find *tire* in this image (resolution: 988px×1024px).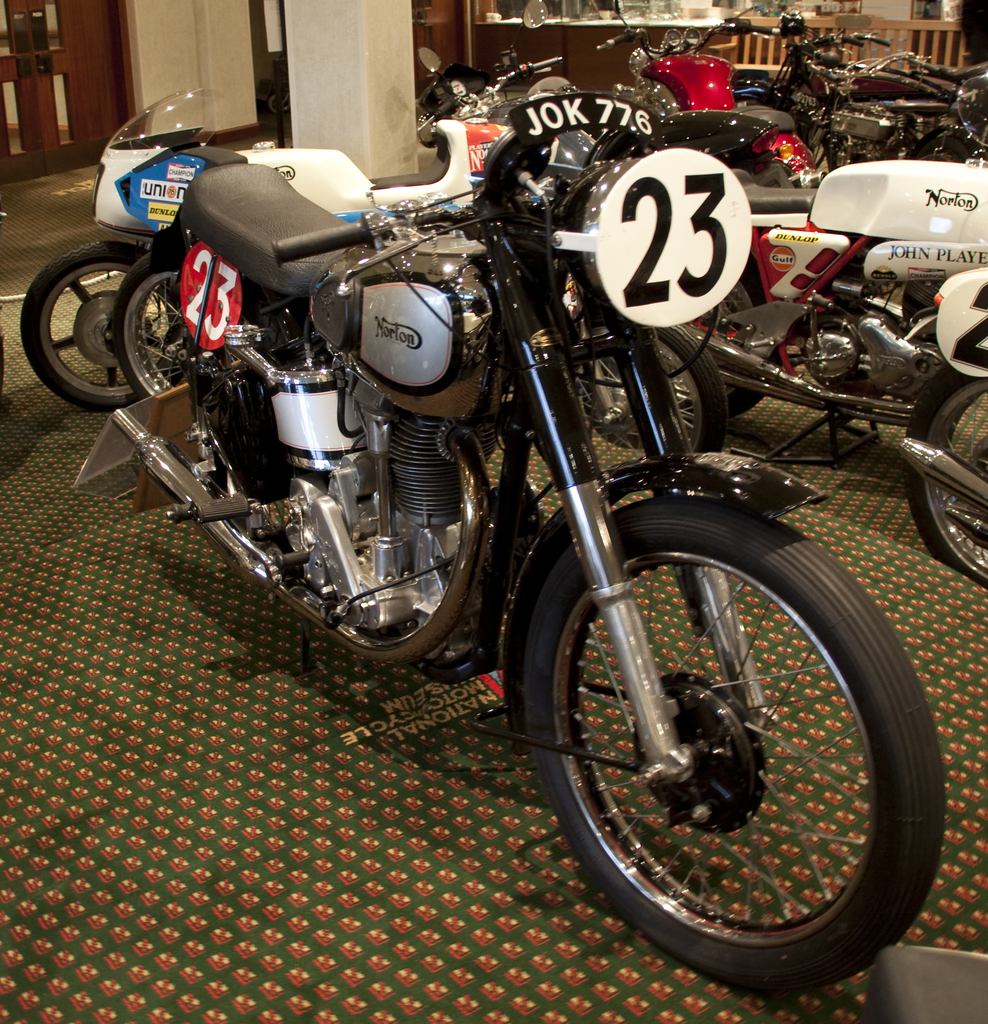
(753,159,797,190).
